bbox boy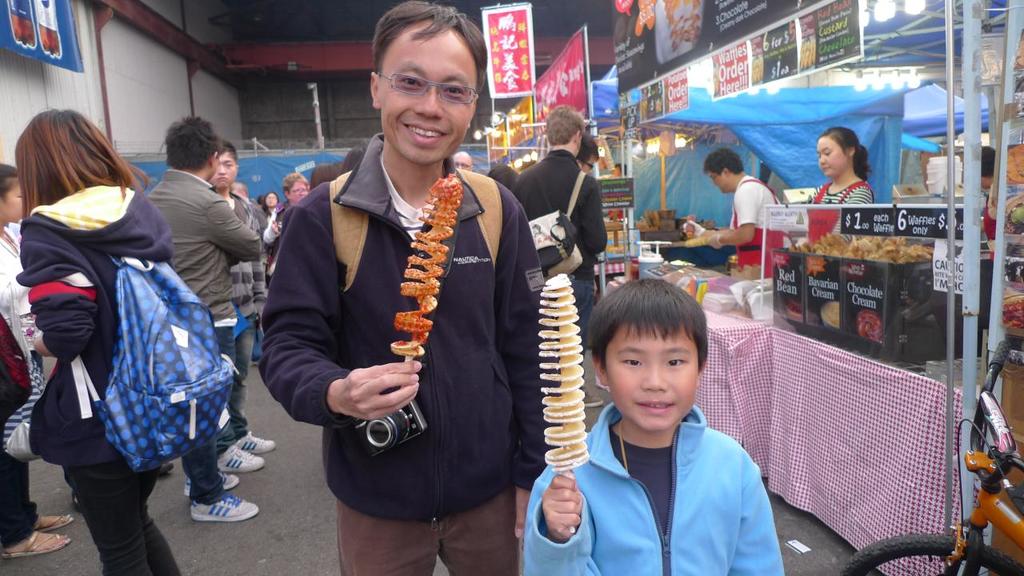
x1=518 y1=274 x2=793 y2=575
